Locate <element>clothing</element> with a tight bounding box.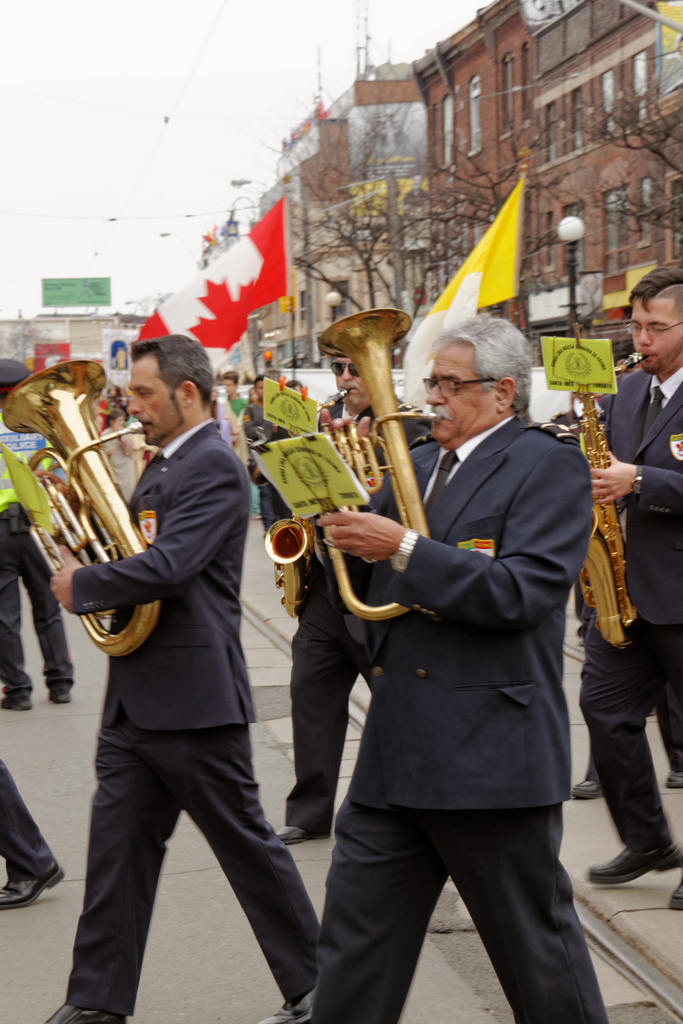
bbox=[531, 350, 682, 857].
